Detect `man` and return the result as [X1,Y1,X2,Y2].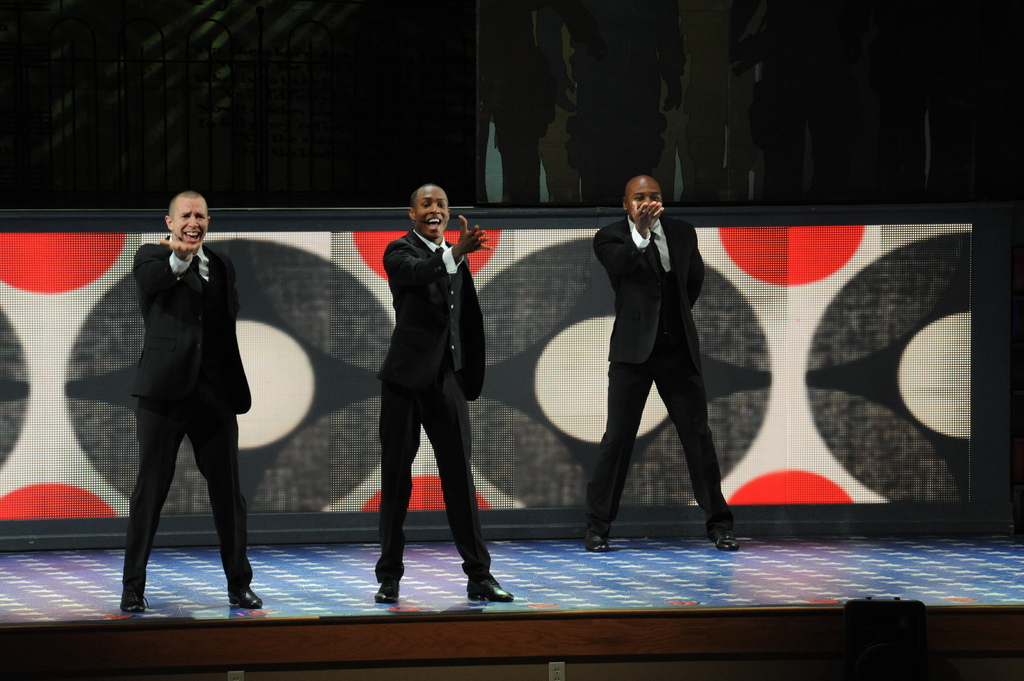
[582,170,740,561].
